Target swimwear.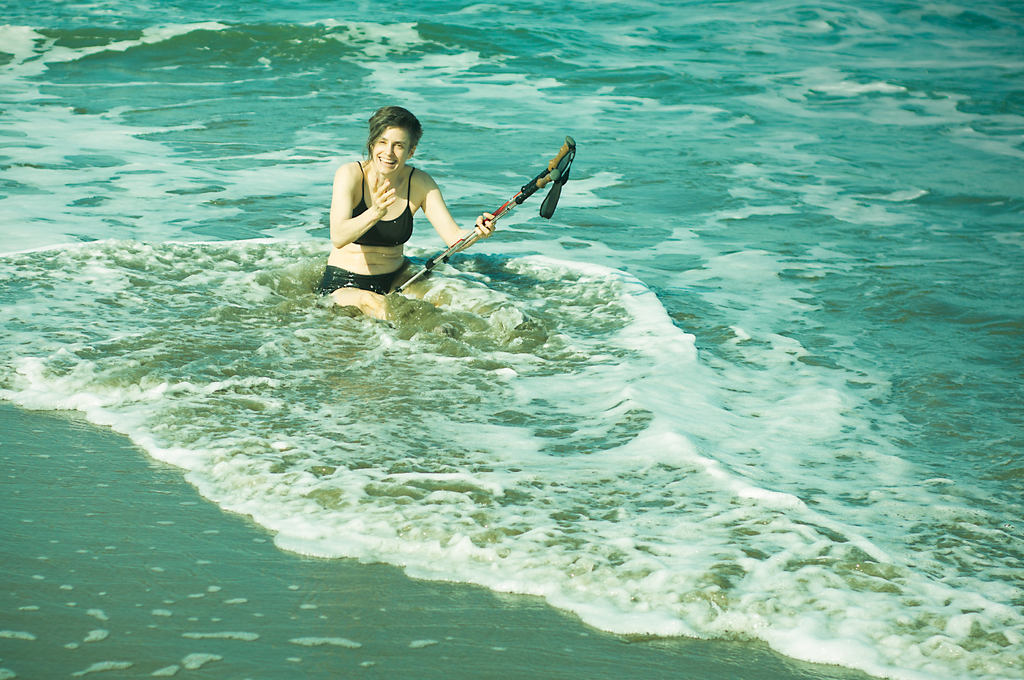
Target region: [351, 162, 415, 243].
